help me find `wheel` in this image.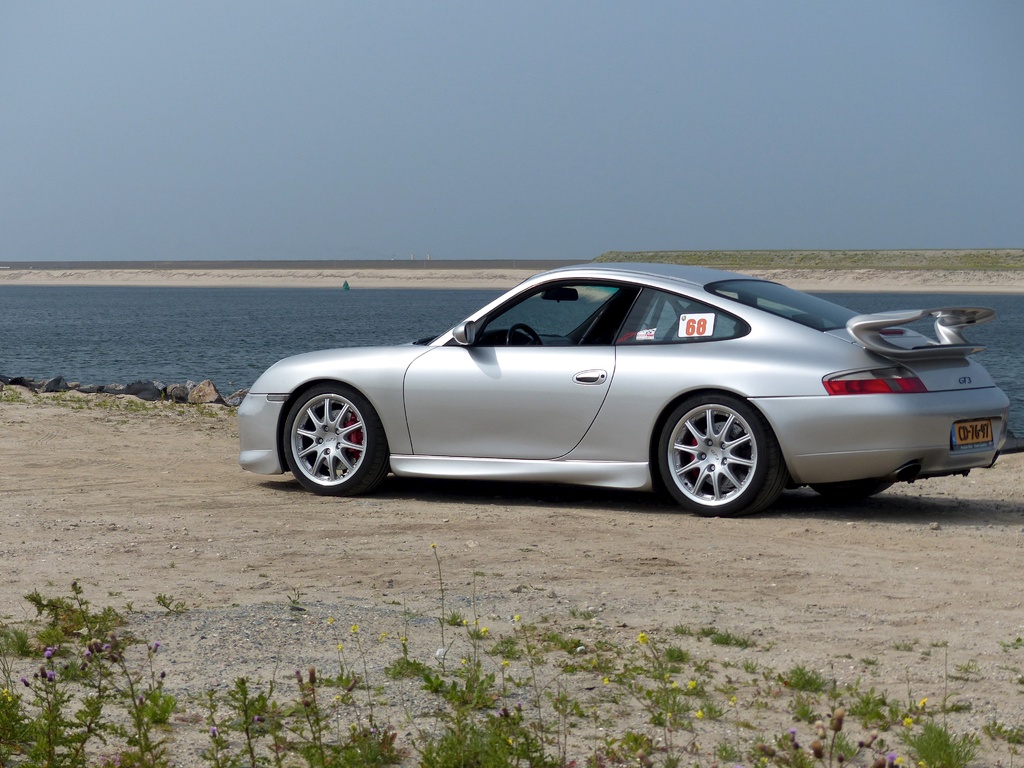
Found it: pyautogui.locateOnScreen(504, 325, 543, 348).
